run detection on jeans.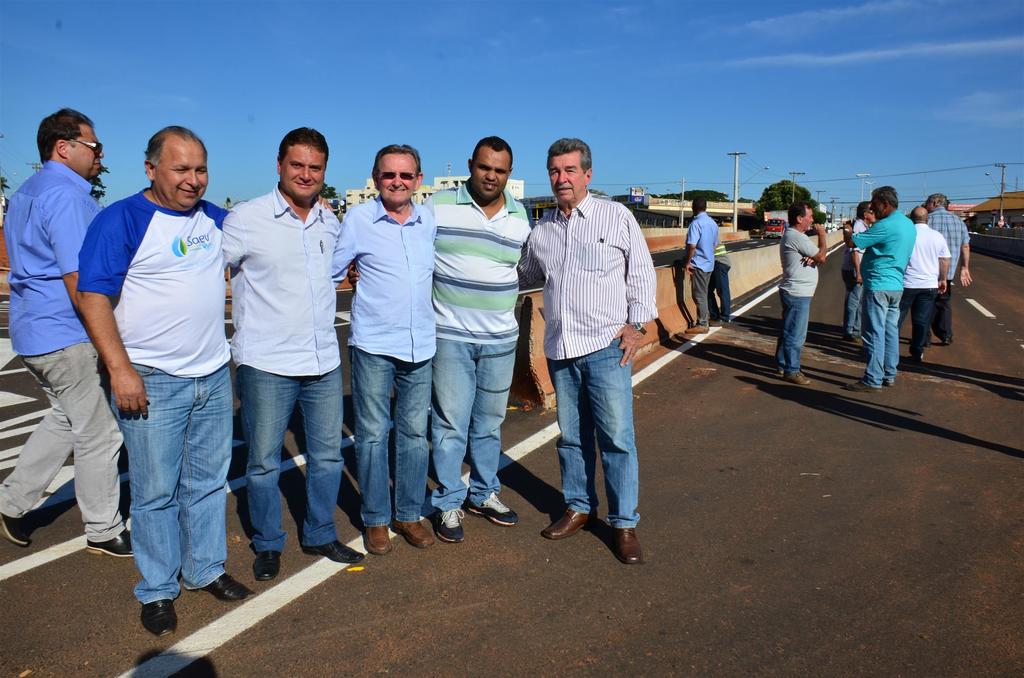
Result: x1=784, y1=287, x2=818, y2=373.
